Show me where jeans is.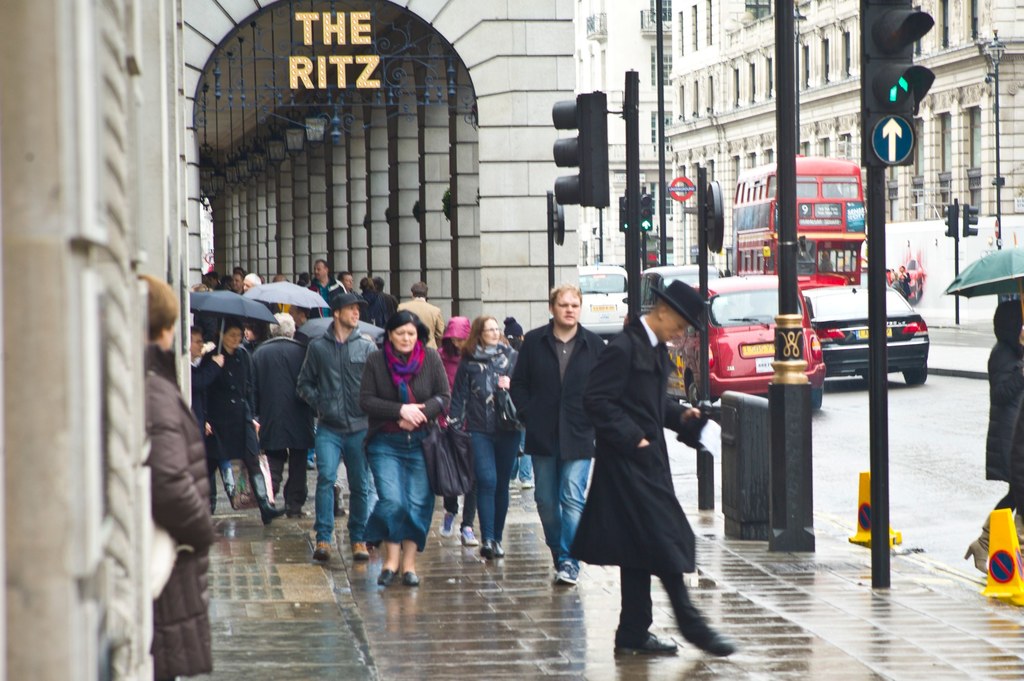
jeans is at rect(313, 429, 367, 539).
